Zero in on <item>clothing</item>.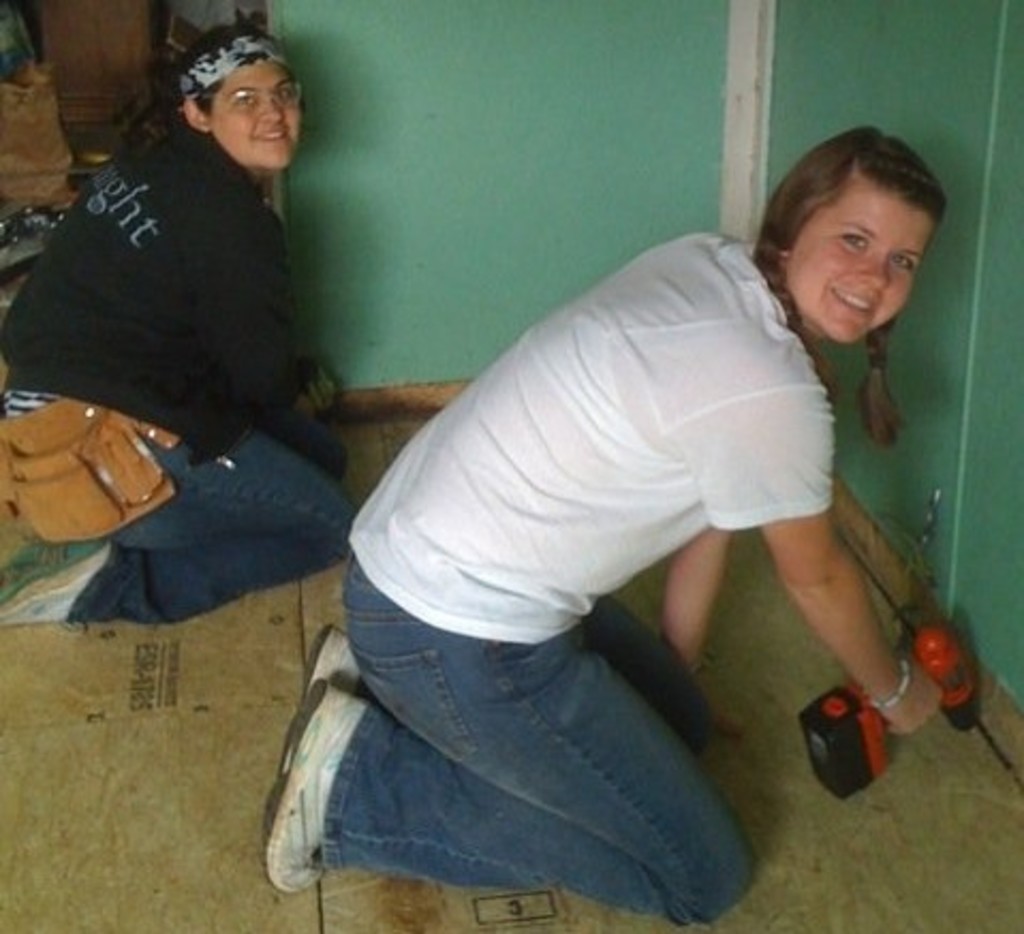
Zeroed in: BBox(276, 173, 911, 891).
